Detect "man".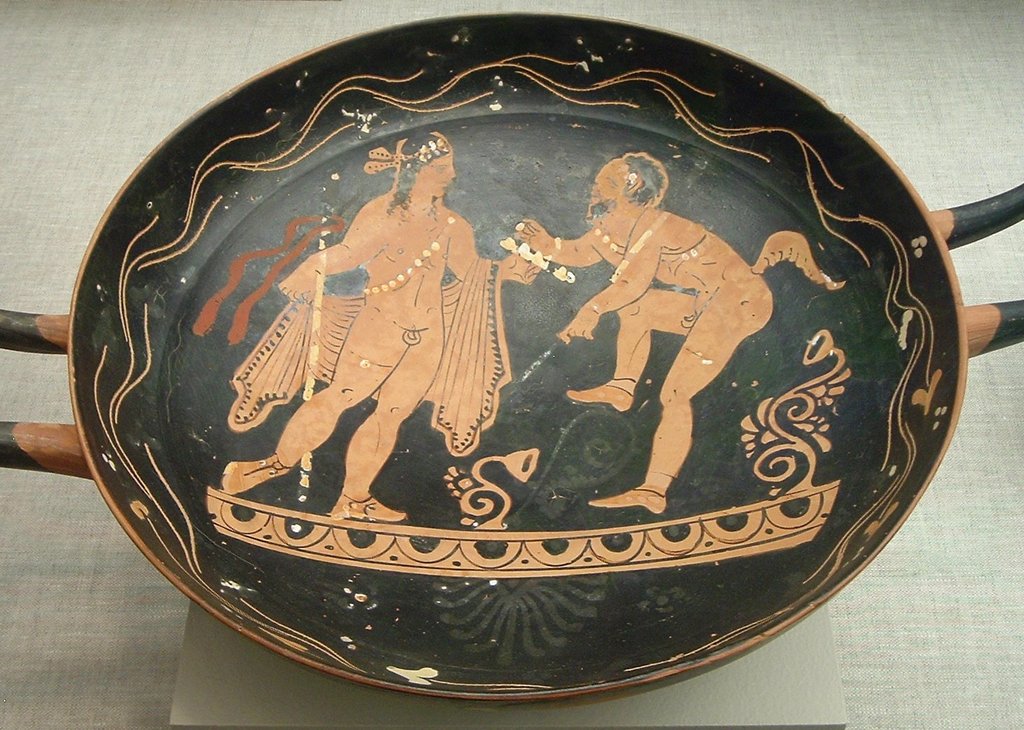
Detected at bbox=[221, 135, 516, 533].
